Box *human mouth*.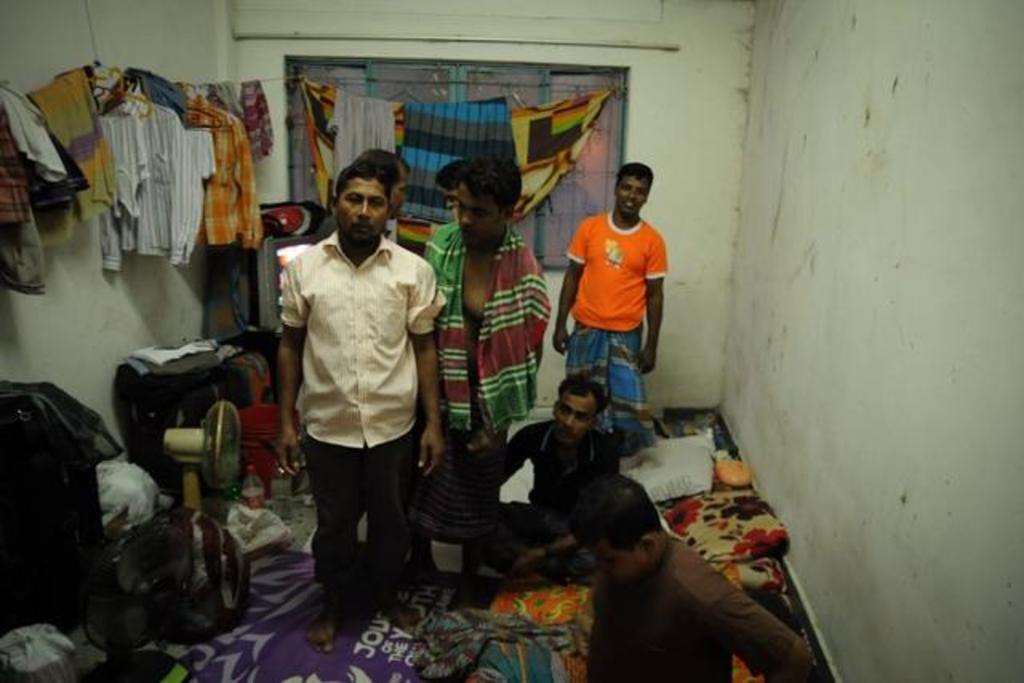
bbox=[355, 224, 371, 235].
